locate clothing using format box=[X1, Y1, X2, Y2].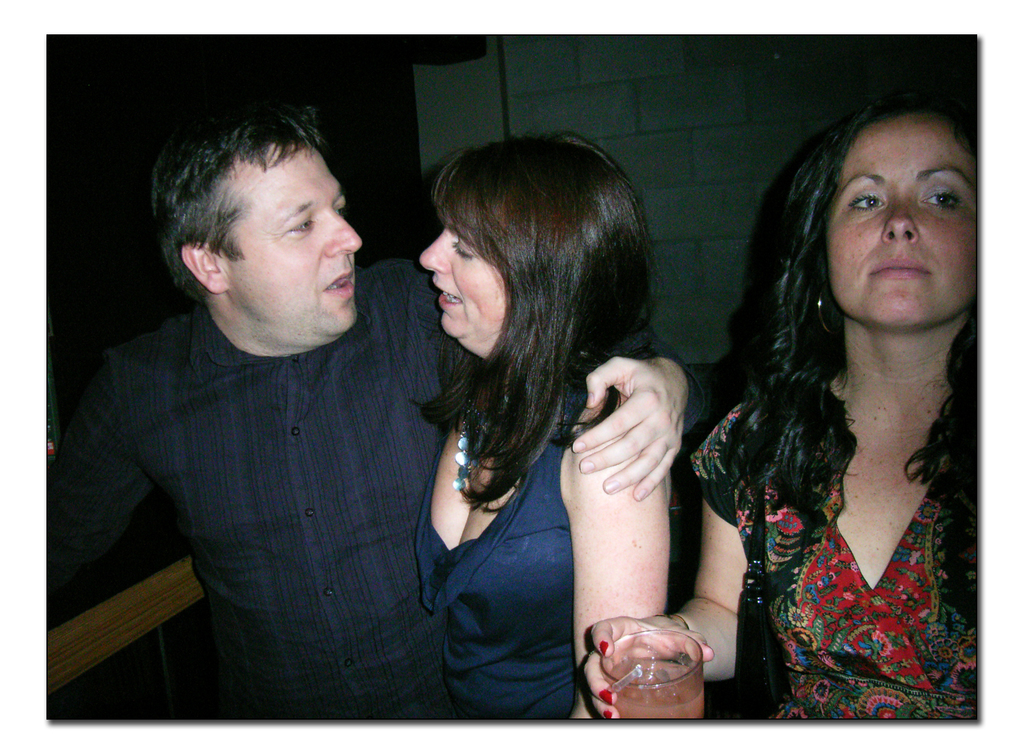
box=[45, 258, 707, 718].
